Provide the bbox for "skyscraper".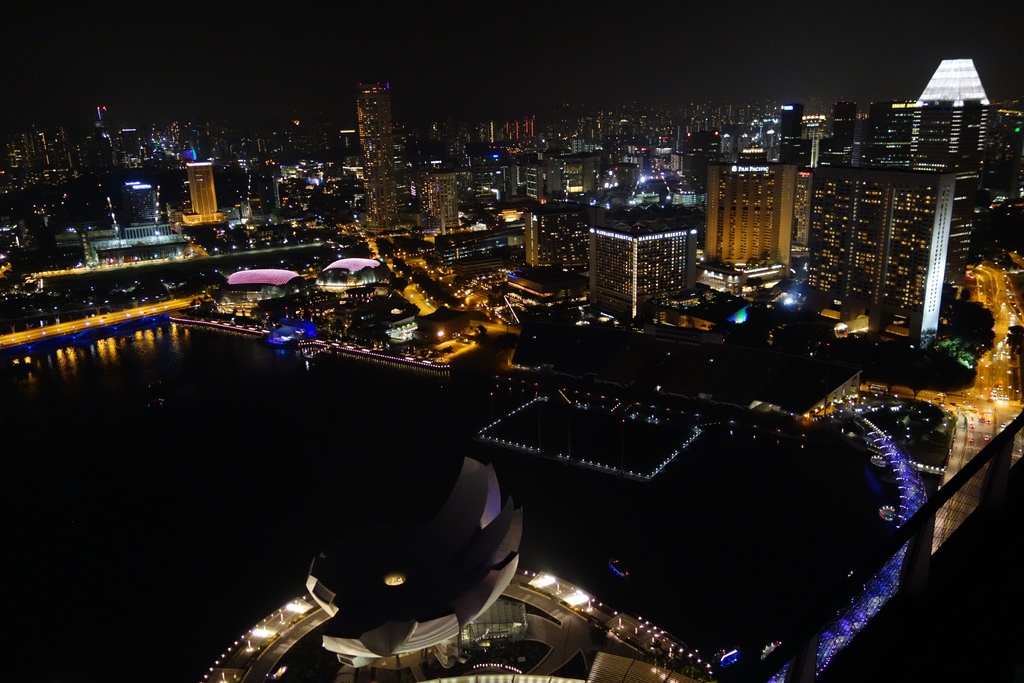
select_region(494, 132, 590, 211).
